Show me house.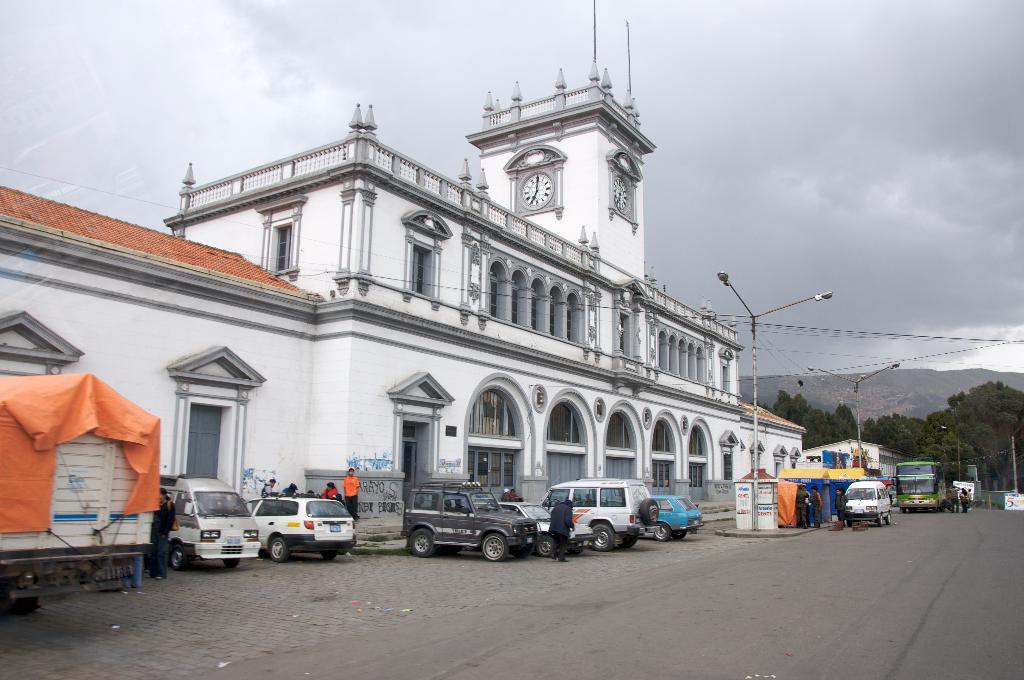
house is here: locate(618, 321, 745, 512).
